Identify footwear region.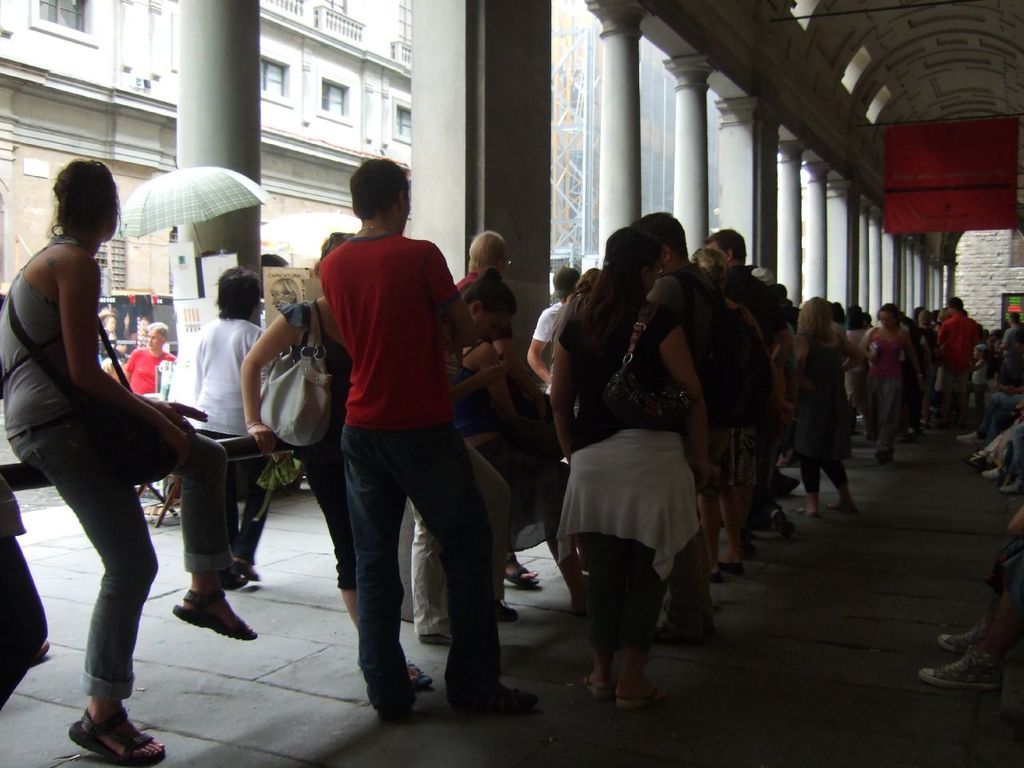
Region: x1=654, y1=608, x2=716, y2=645.
